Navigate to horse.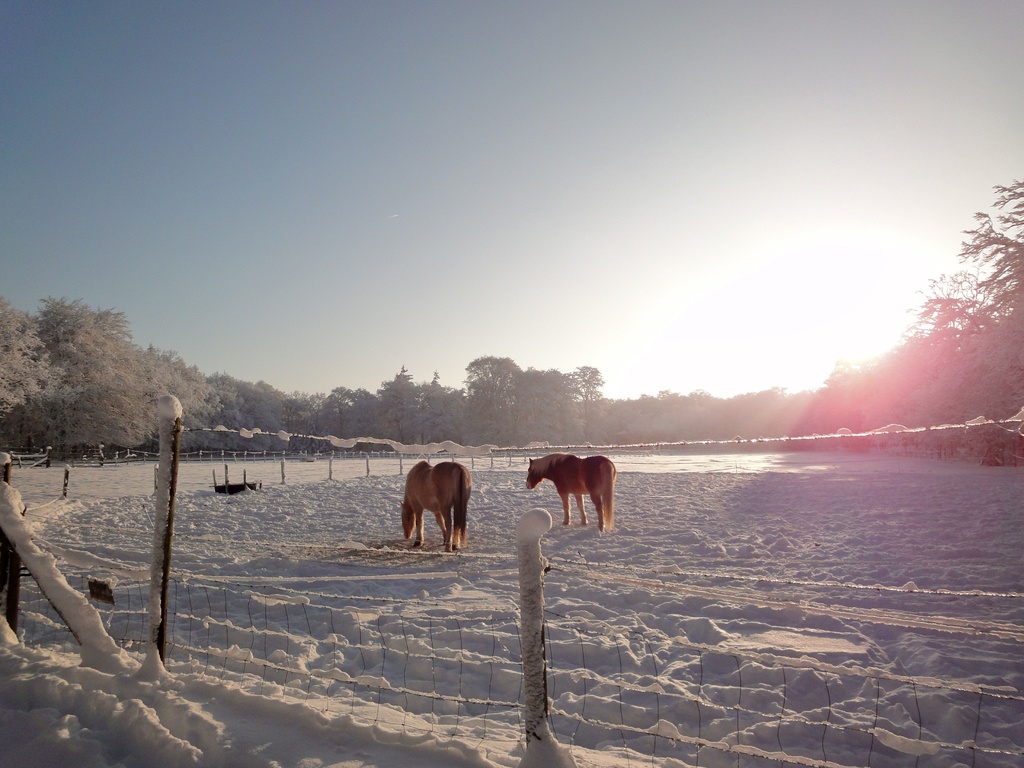
Navigation target: l=397, t=458, r=470, b=551.
